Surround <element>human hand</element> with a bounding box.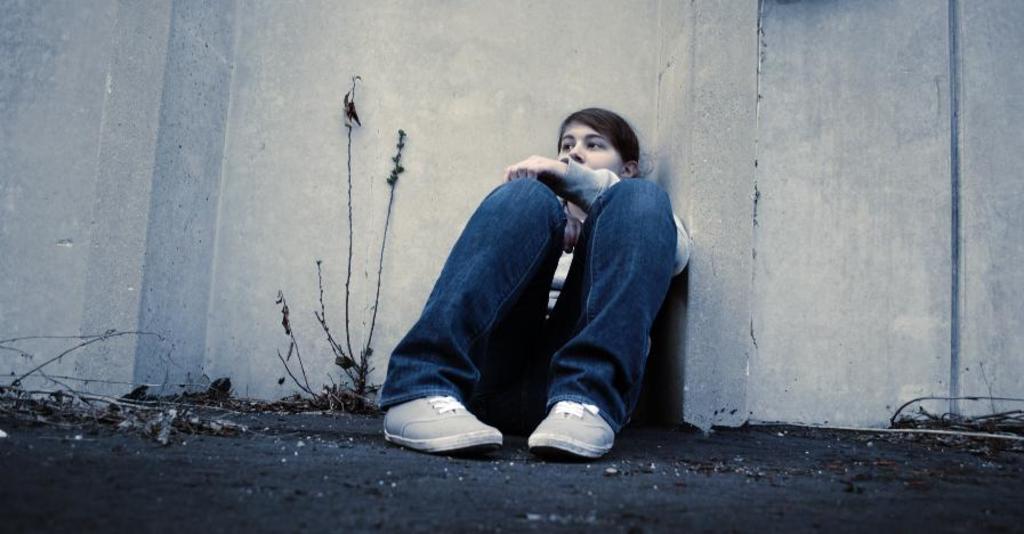
bbox(562, 215, 586, 252).
